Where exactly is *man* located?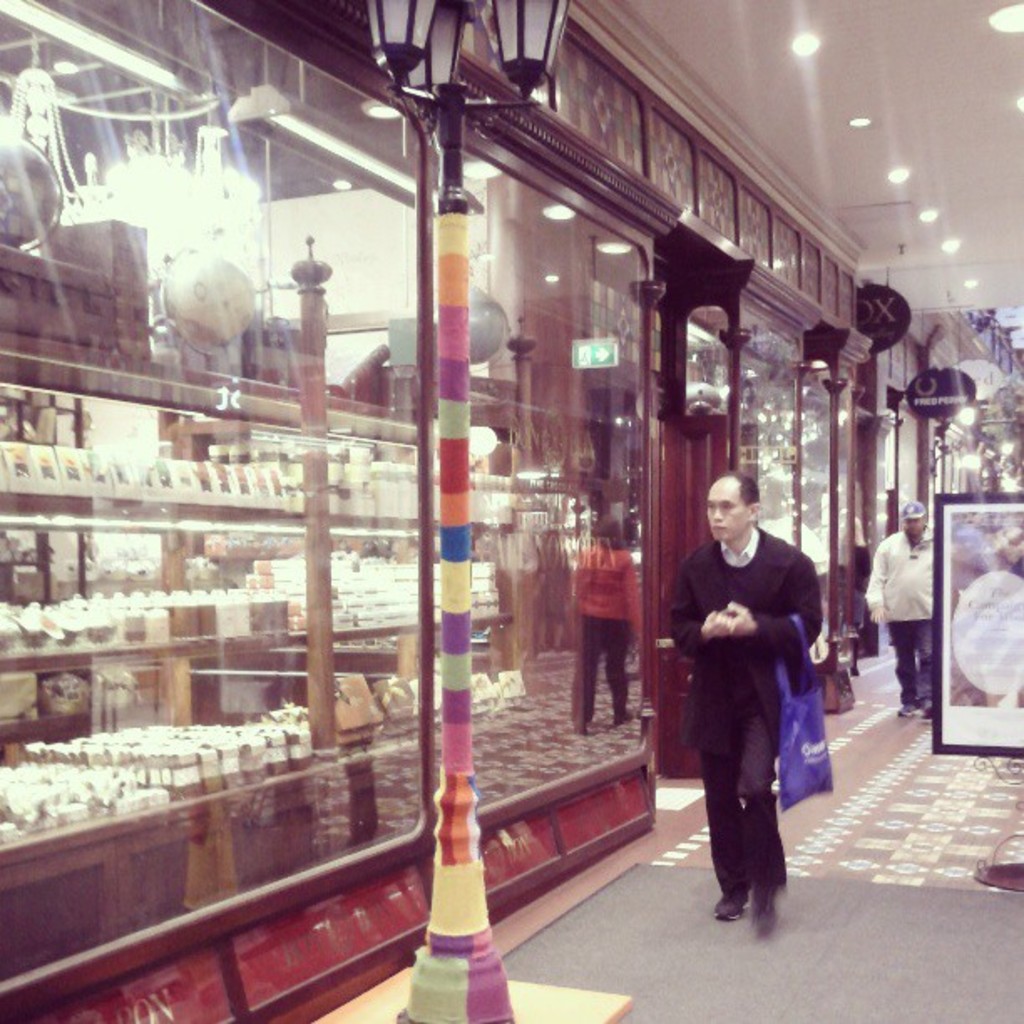
Its bounding box is left=671, top=475, right=827, bottom=947.
